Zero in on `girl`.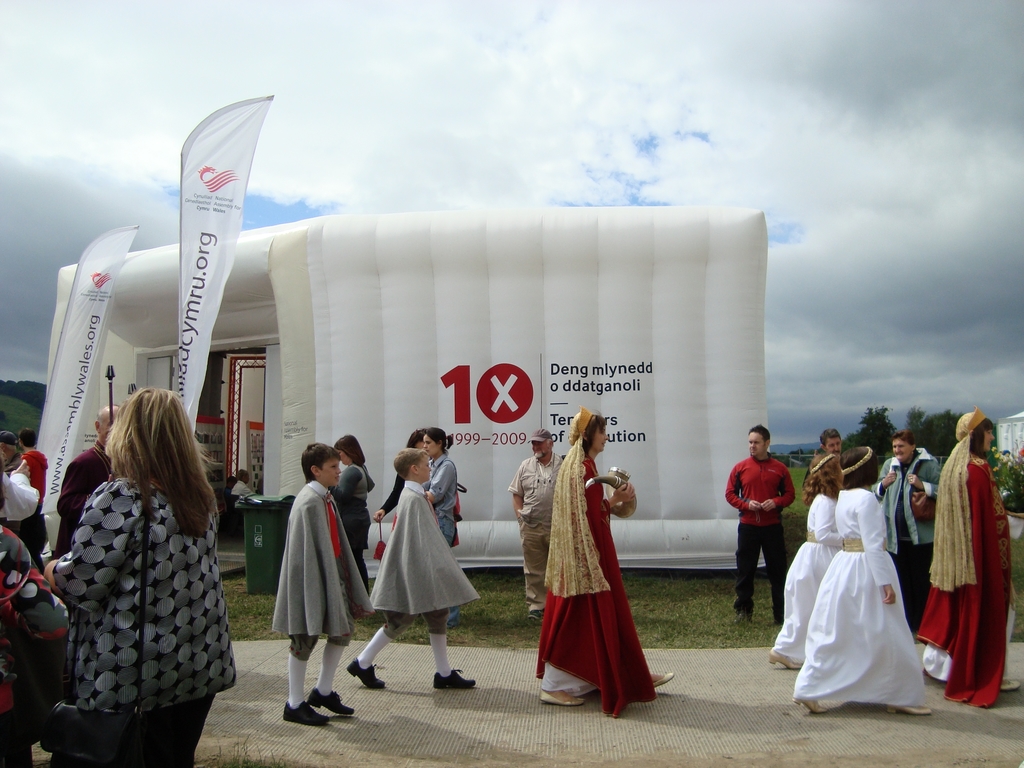
Zeroed in: {"x1": 761, "y1": 451, "x2": 847, "y2": 673}.
